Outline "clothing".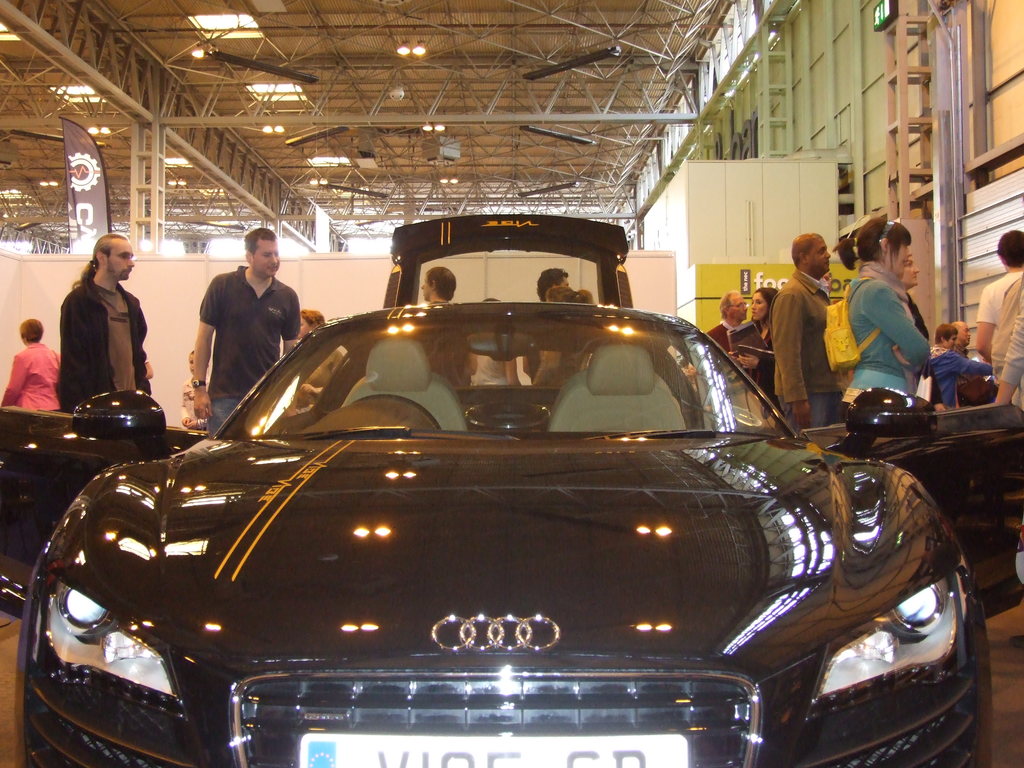
Outline: x1=777 y1=270 x2=828 y2=430.
